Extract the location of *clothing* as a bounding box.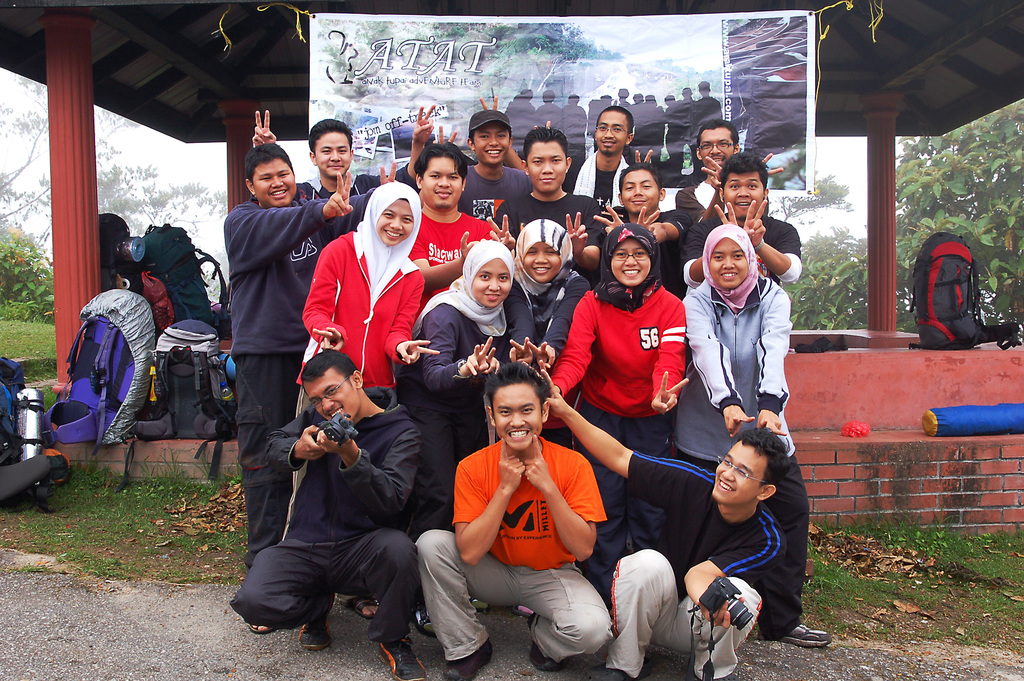
307:167:417:205.
